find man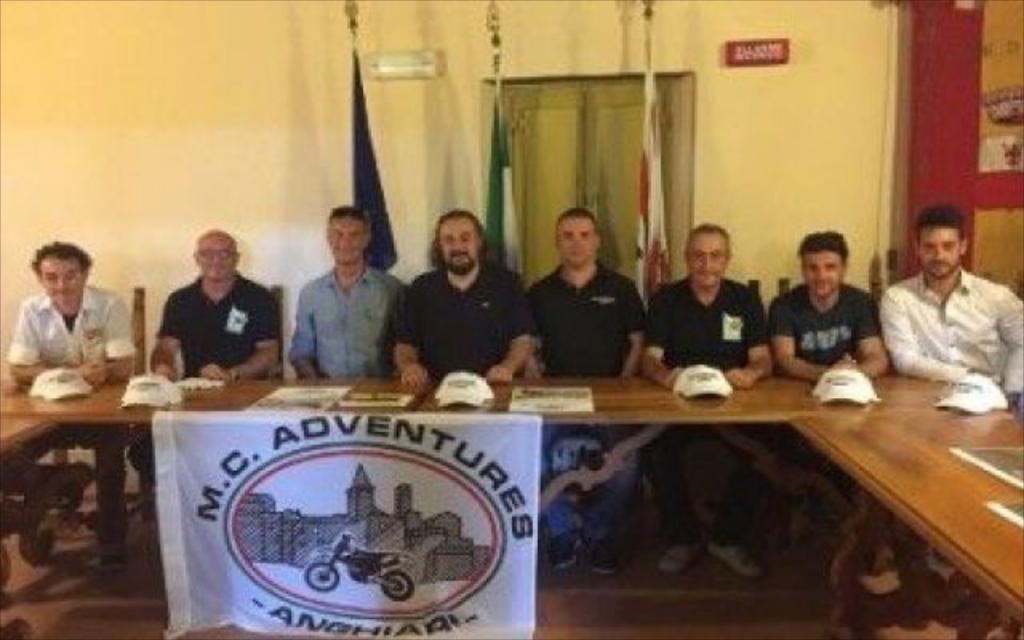
290,205,405,376
